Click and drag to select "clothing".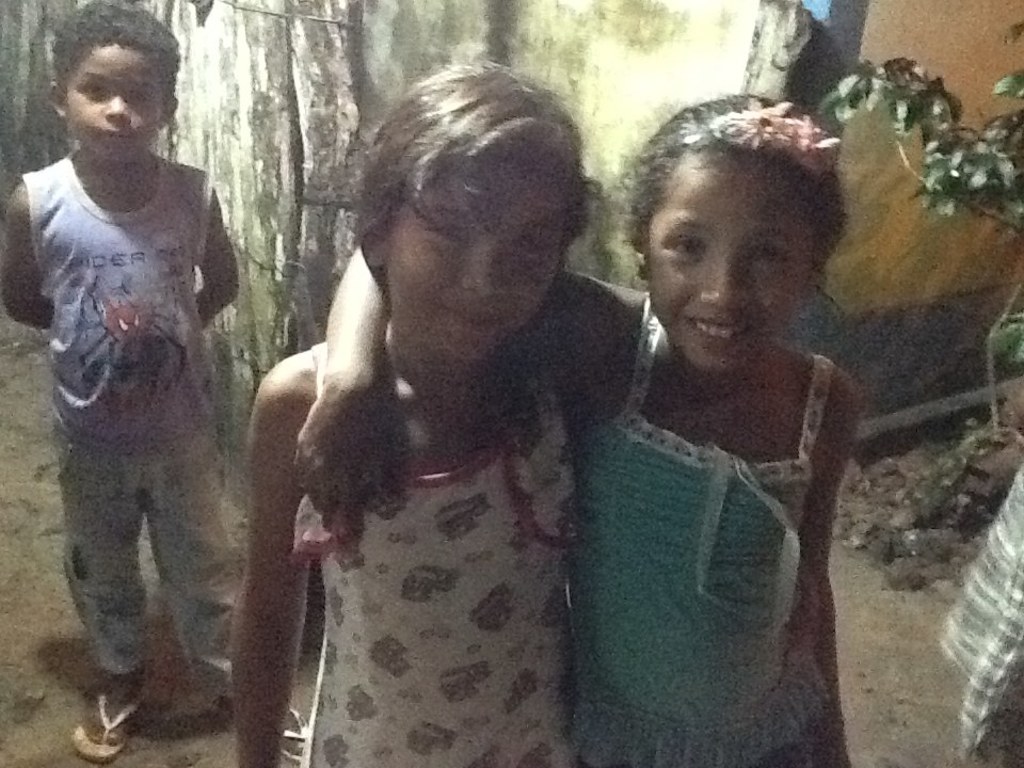
Selection: [left=290, top=332, right=585, bottom=767].
